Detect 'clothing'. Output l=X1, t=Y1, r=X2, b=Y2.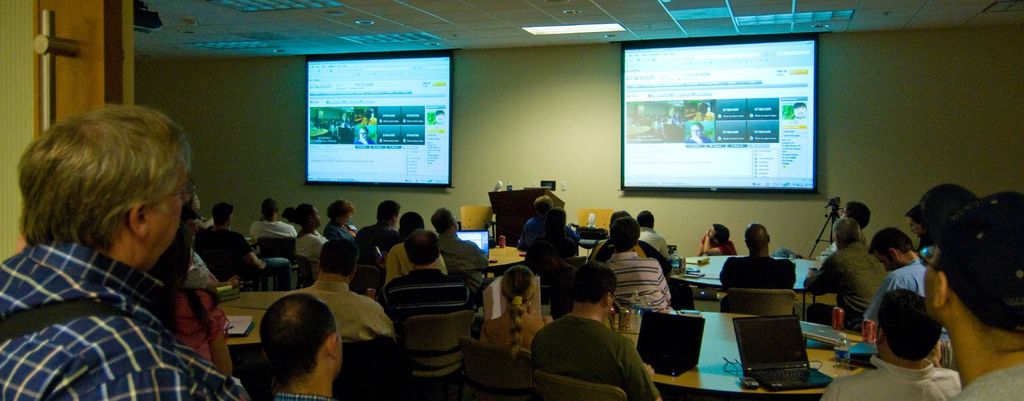
l=522, t=307, r=657, b=400.
